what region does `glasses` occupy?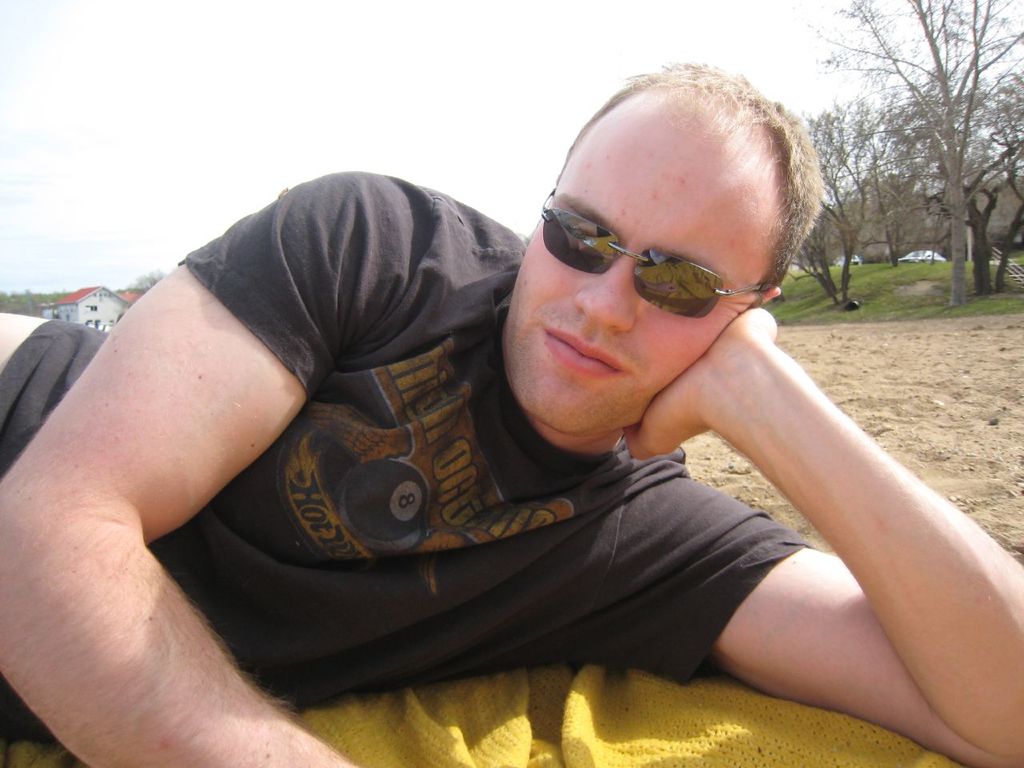
Rect(538, 186, 769, 318).
